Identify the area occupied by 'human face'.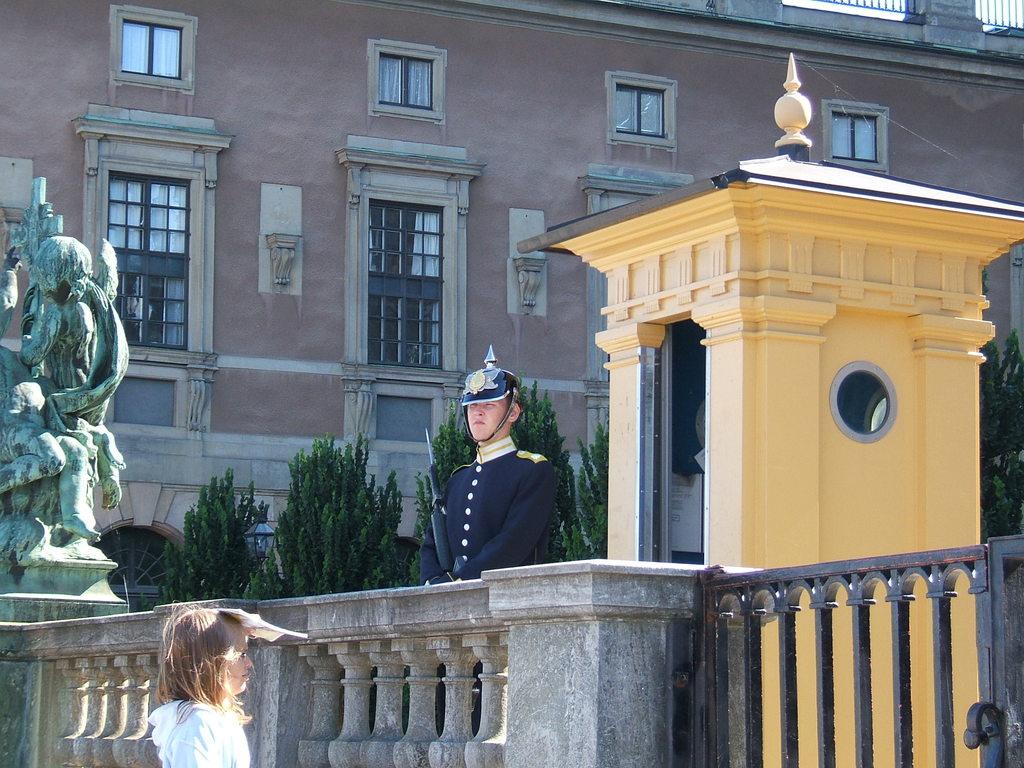
Area: locate(227, 630, 253, 691).
